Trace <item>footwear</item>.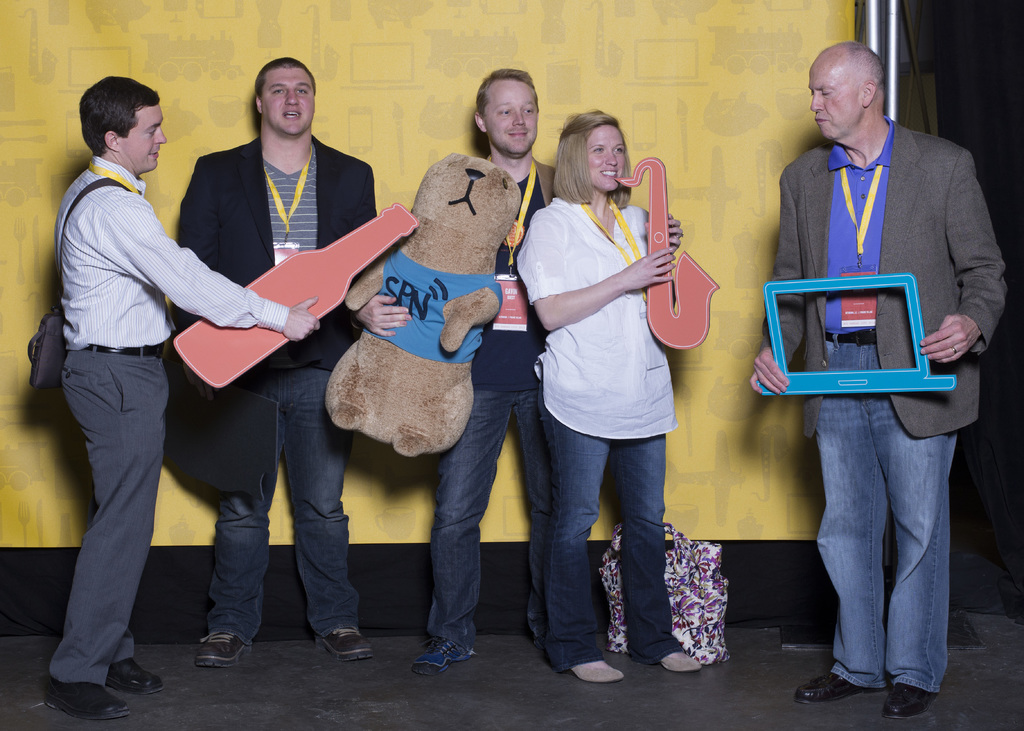
Traced to 106 654 163 696.
